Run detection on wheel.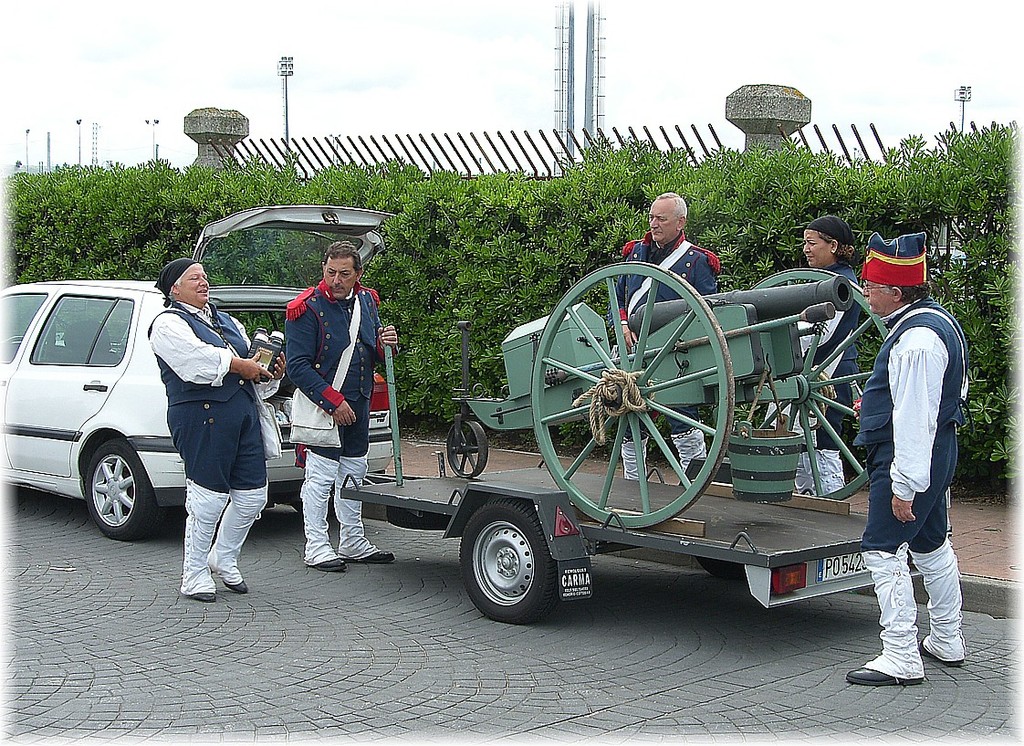
Result: pyautogui.locateOnScreen(85, 437, 159, 542).
